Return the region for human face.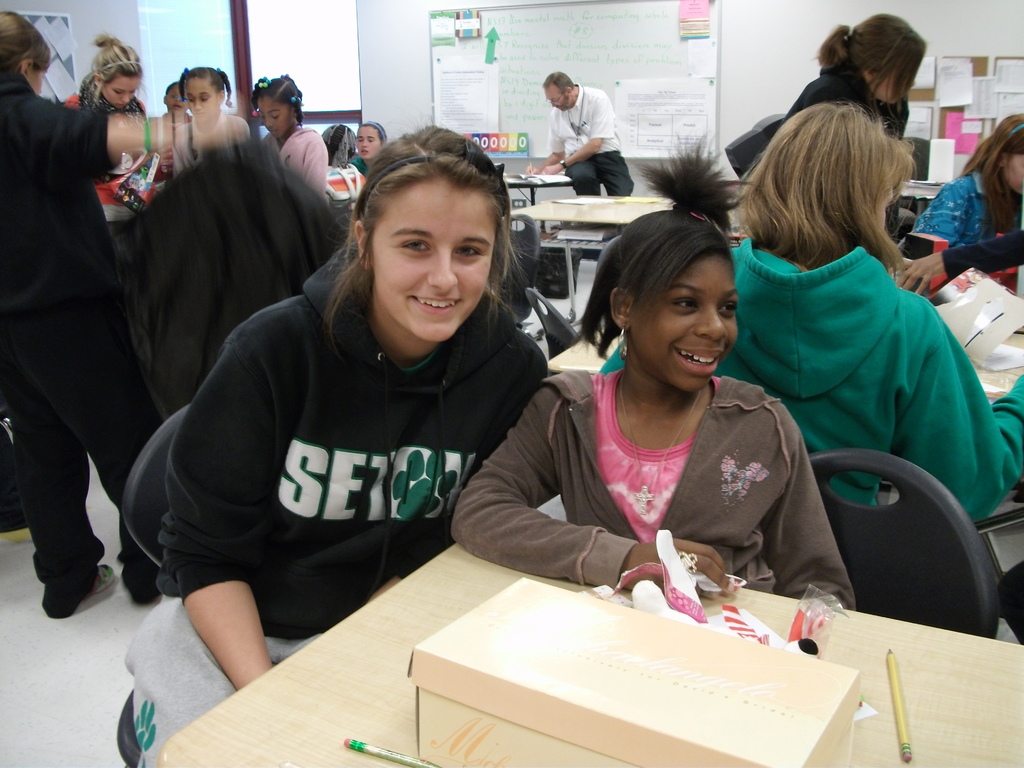
<bbox>634, 251, 739, 391</bbox>.
